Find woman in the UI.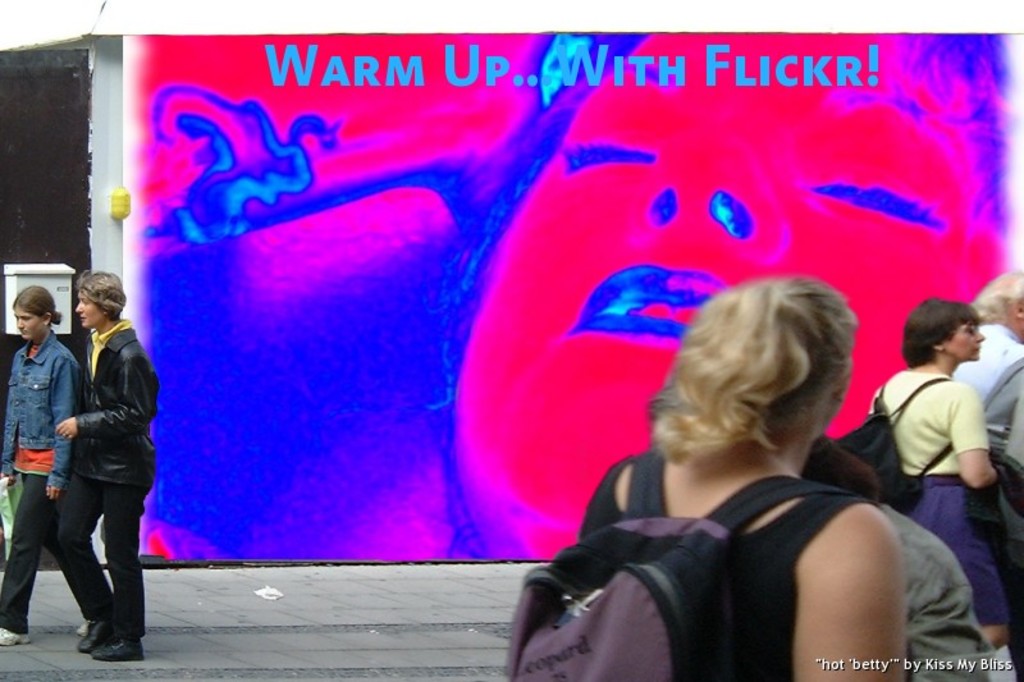
UI element at crop(517, 266, 942, 660).
